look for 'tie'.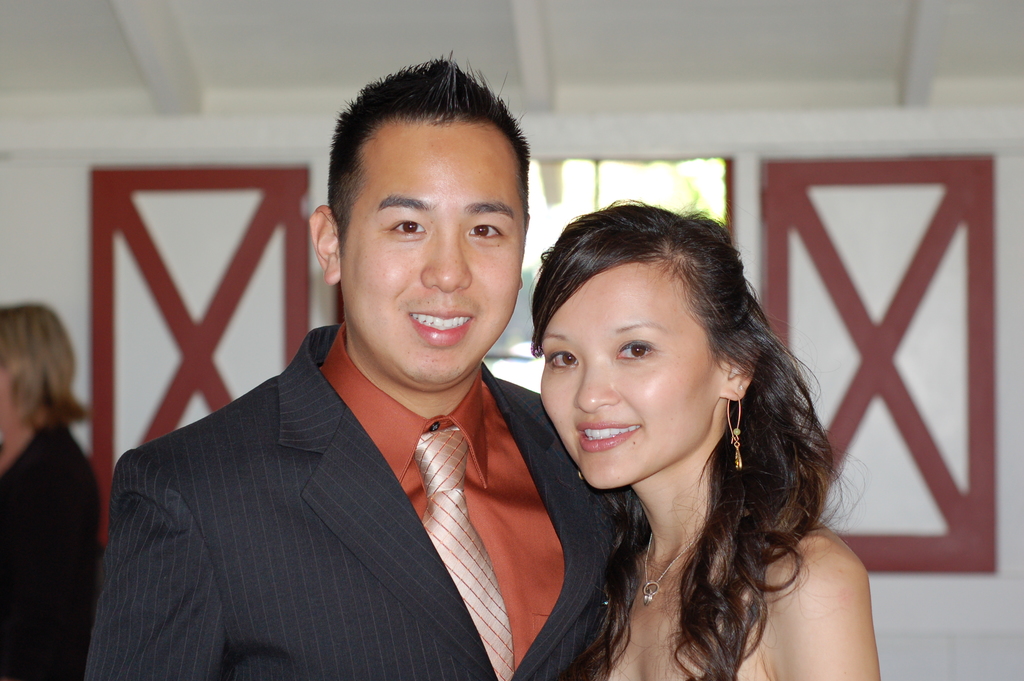
Found: select_region(413, 431, 522, 680).
